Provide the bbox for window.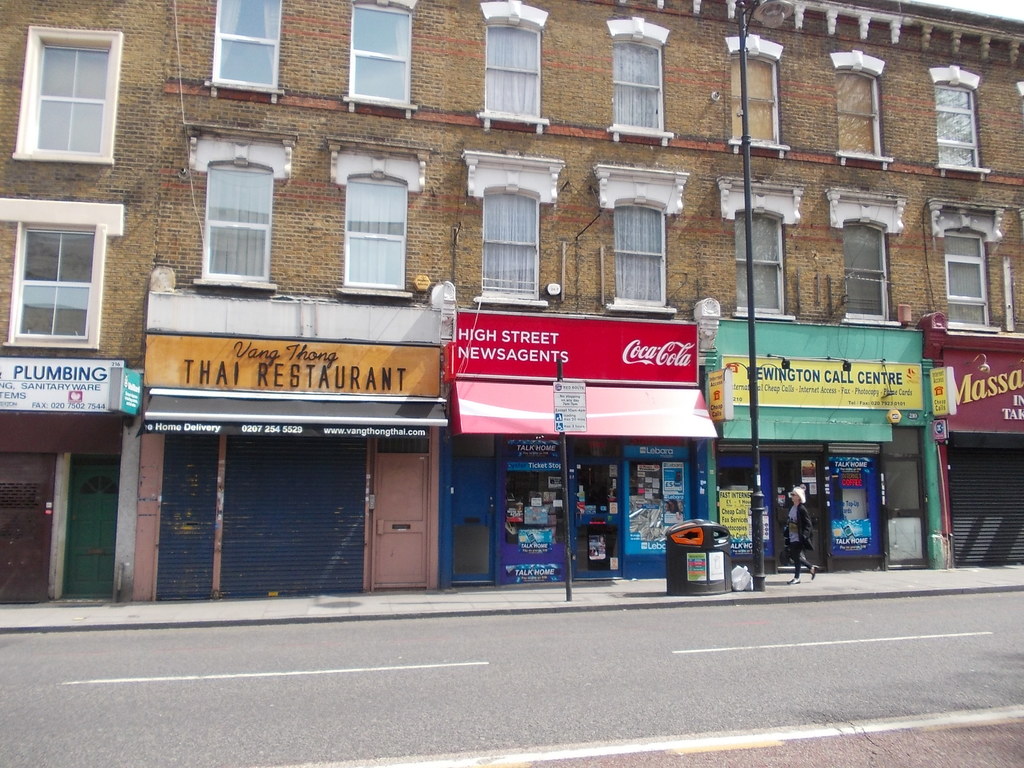
<region>845, 218, 893, 326</region>.
